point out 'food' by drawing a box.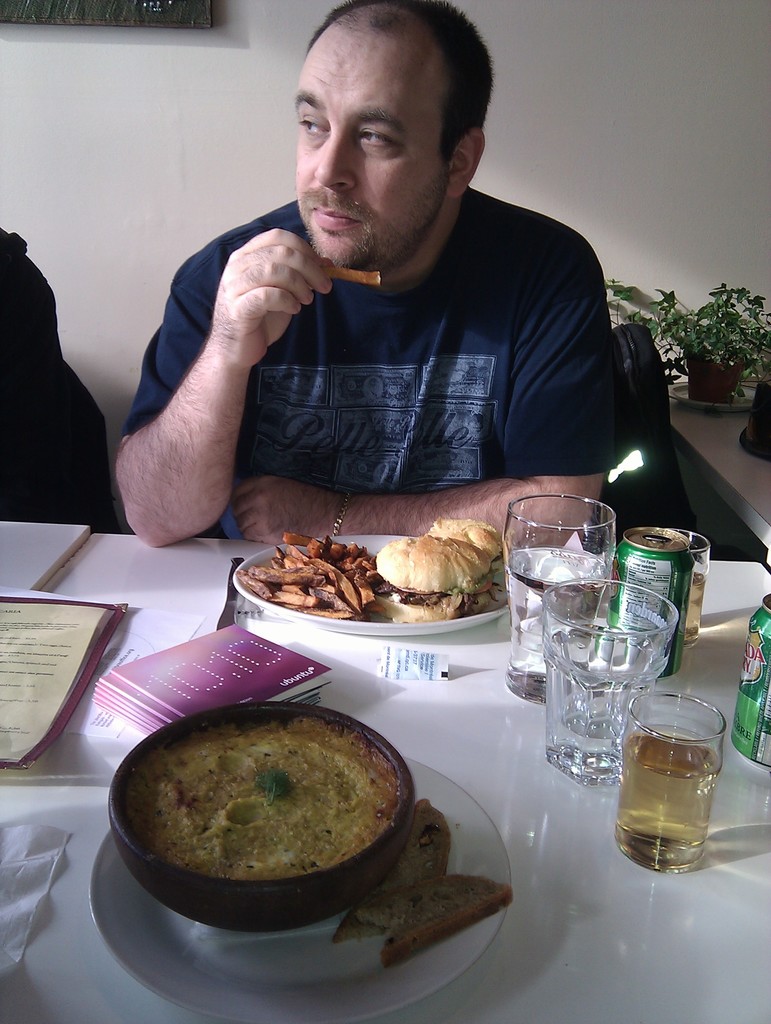
[x1=126, y1=705, x2=412, y2=916].
